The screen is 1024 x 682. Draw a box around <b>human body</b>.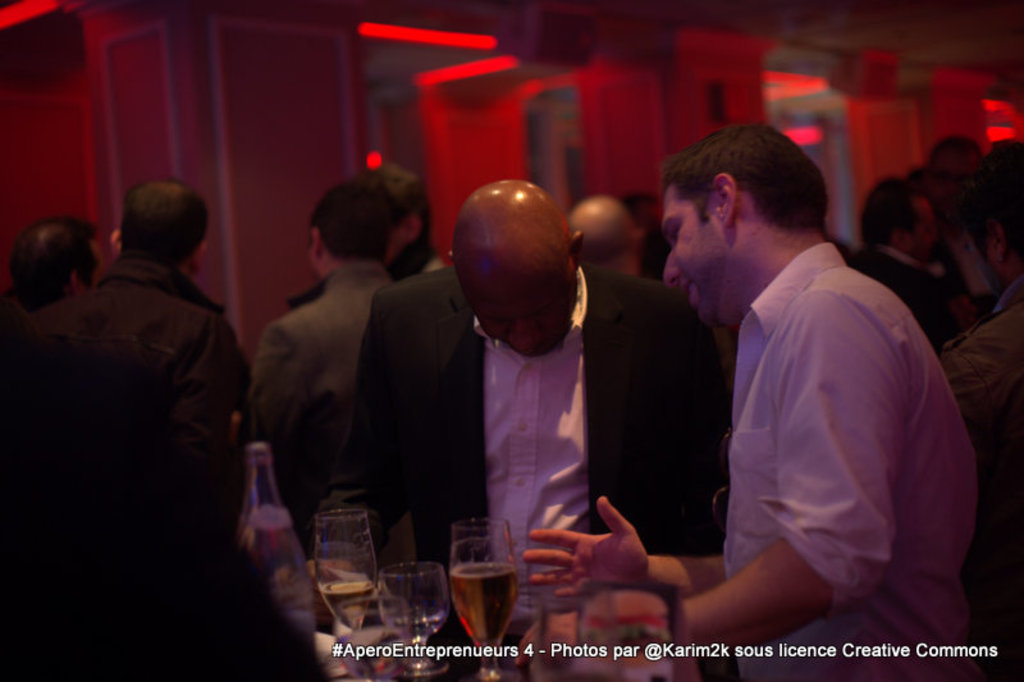
box=[596, 160, 965, 674].
